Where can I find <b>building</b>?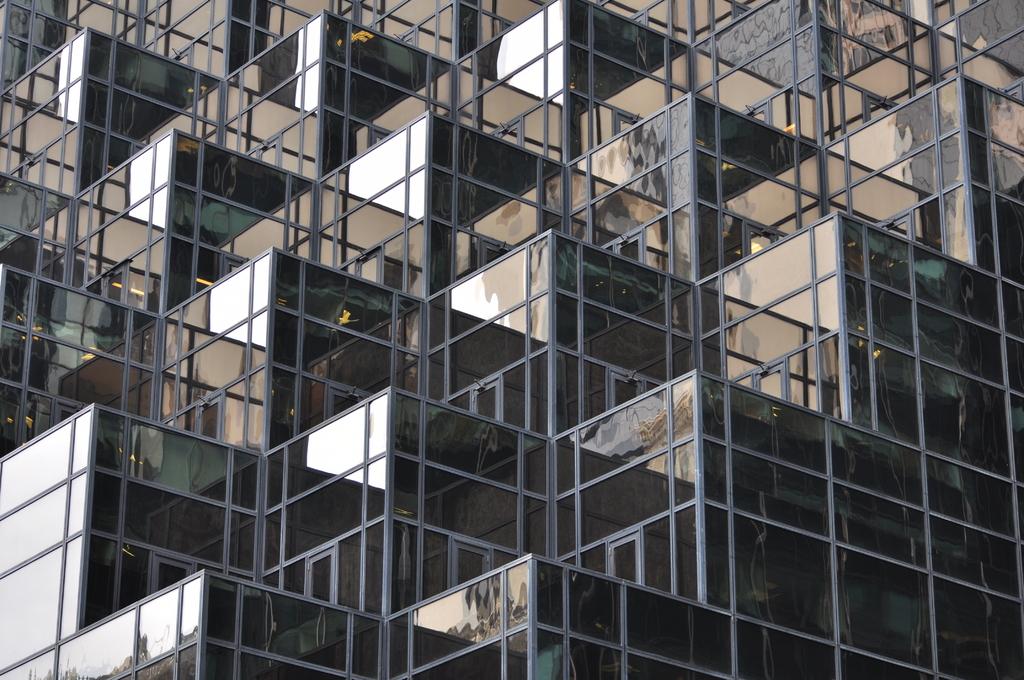
You can find it at bbox(0, 0, 1023, 679).
